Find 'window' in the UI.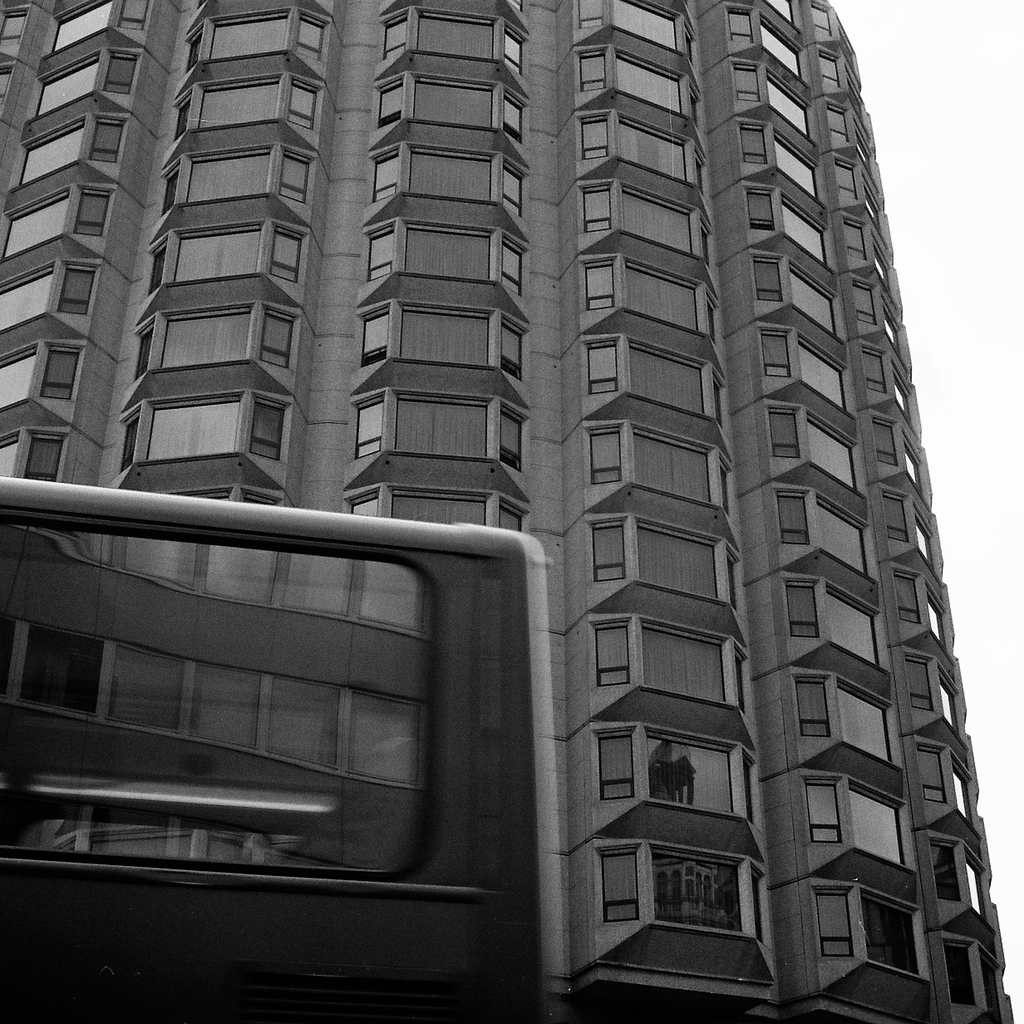
UI element at [x1=348, y1=505, x2=521, y2=537].
